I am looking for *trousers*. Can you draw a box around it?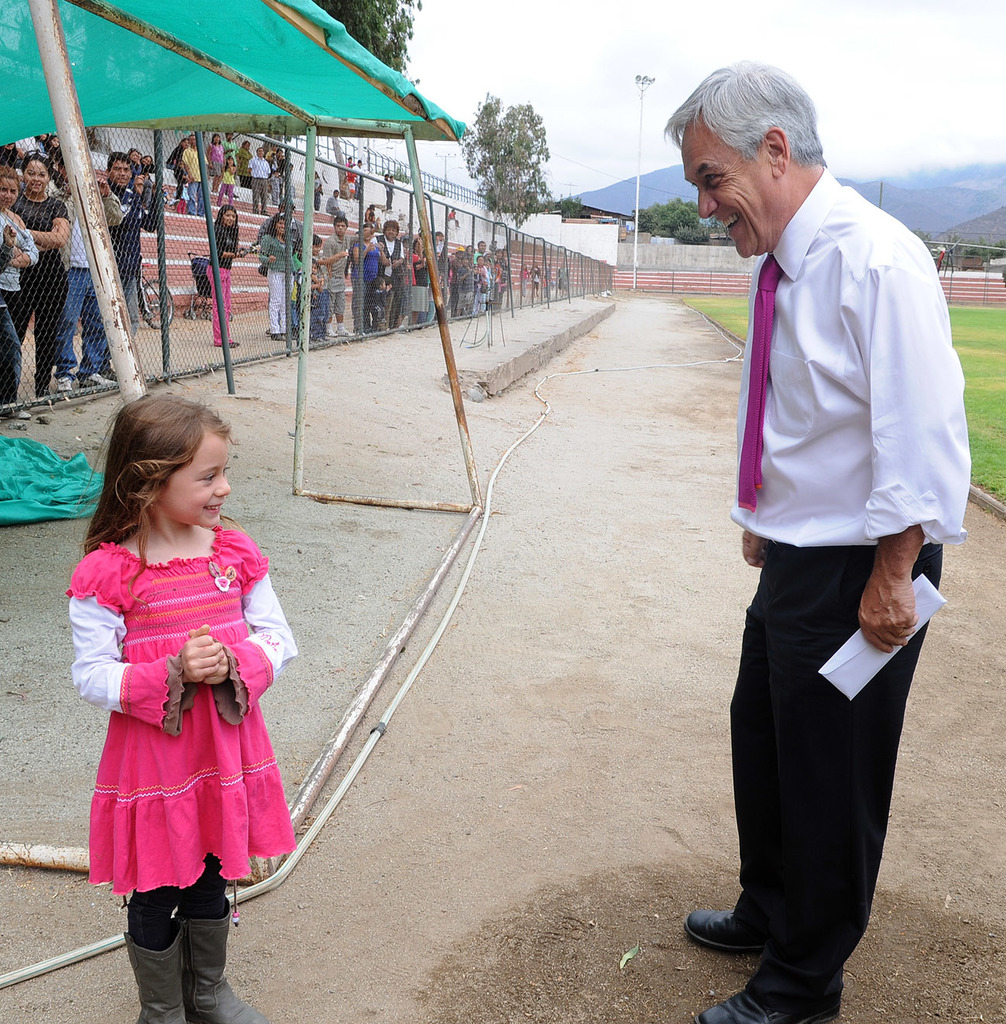
Sure, the bounding box is [722,560,931,947].
